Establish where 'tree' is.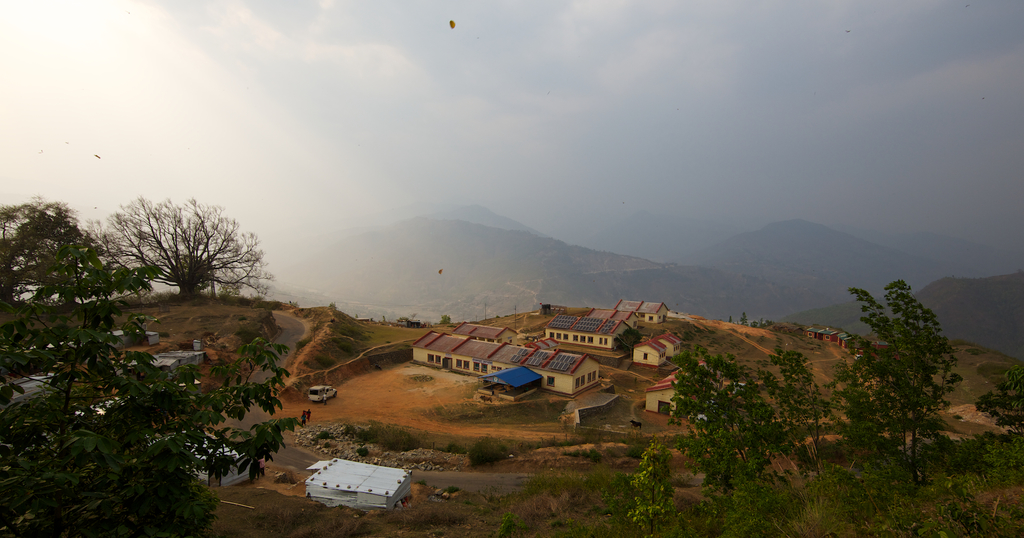
Established at 975/359/1023/437.
